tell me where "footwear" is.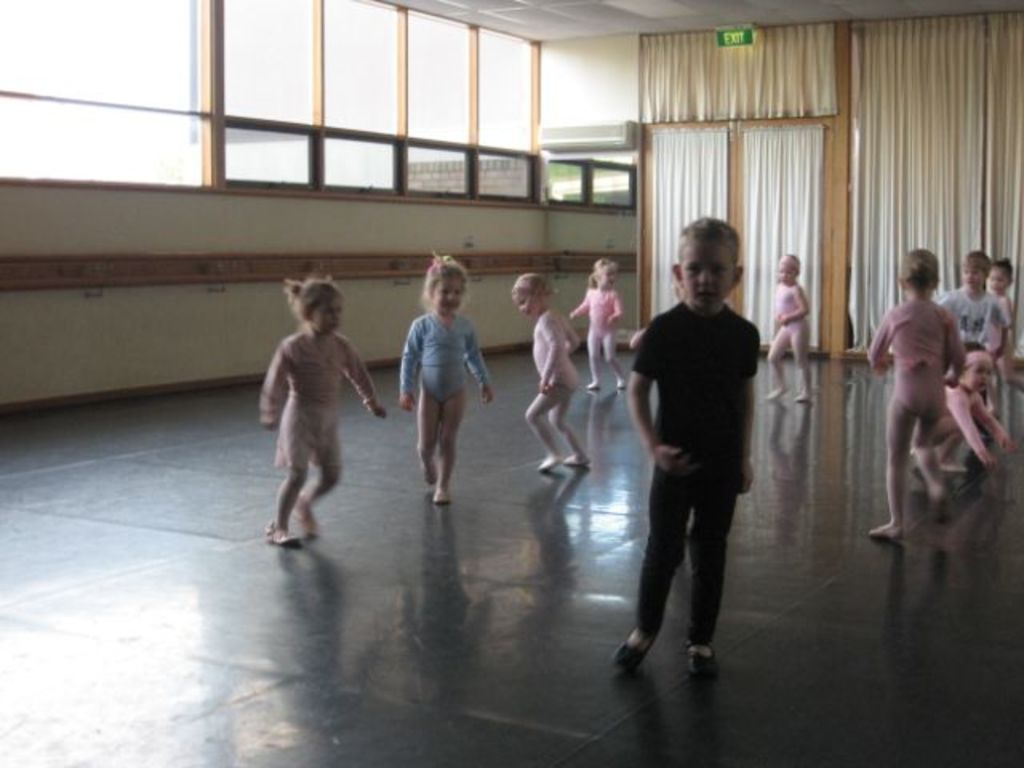
"footwear" is at x1=685, y1=640, x2=714, y2=678.
